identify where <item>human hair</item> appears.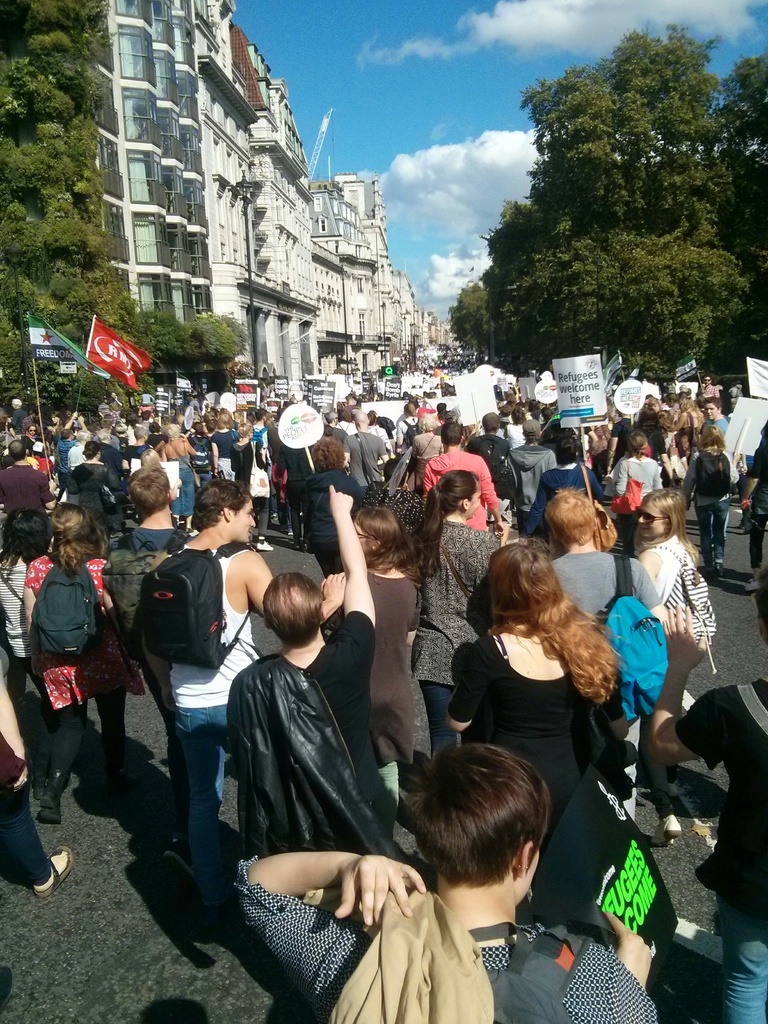
Appears at (x1=478, y1=540, x2=607, y2=701).
